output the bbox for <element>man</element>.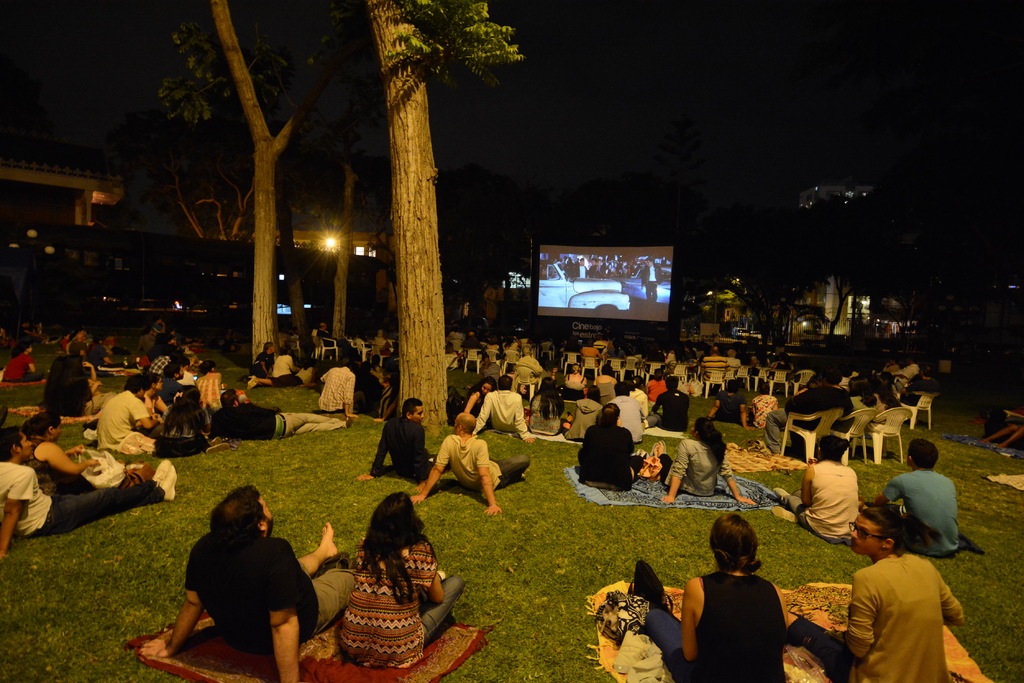
(x1=766, y1=367, x2=850, y2=458).
